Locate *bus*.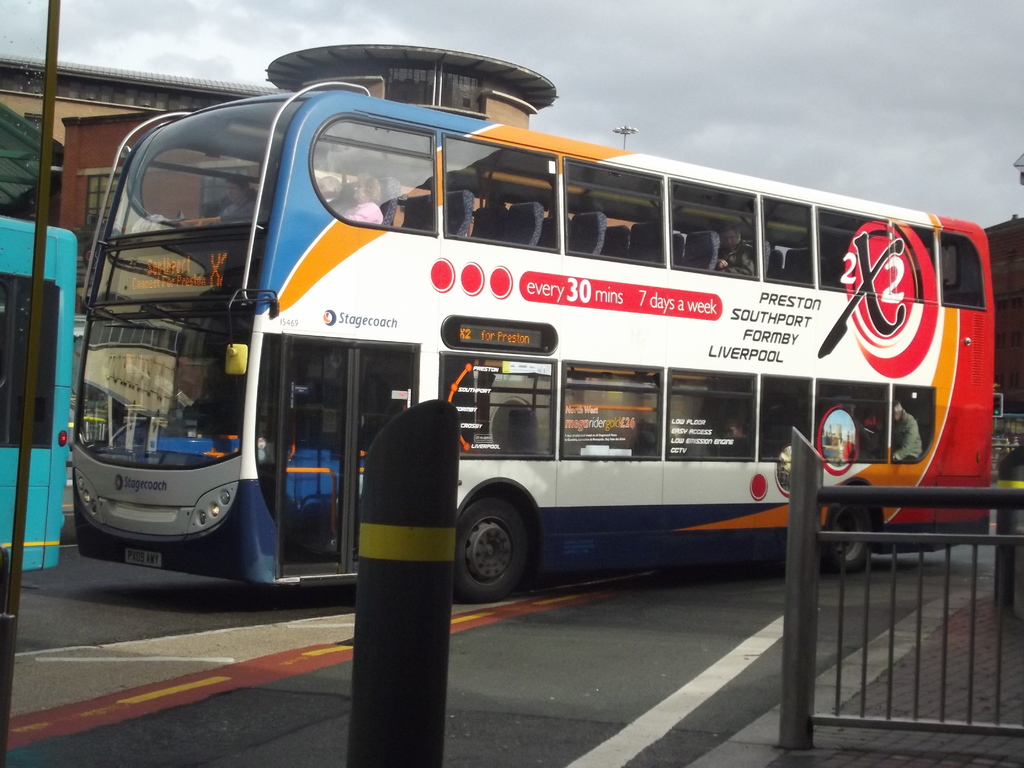
Bounding box: (x1=67, y1=82, x2=998, y2=602).
